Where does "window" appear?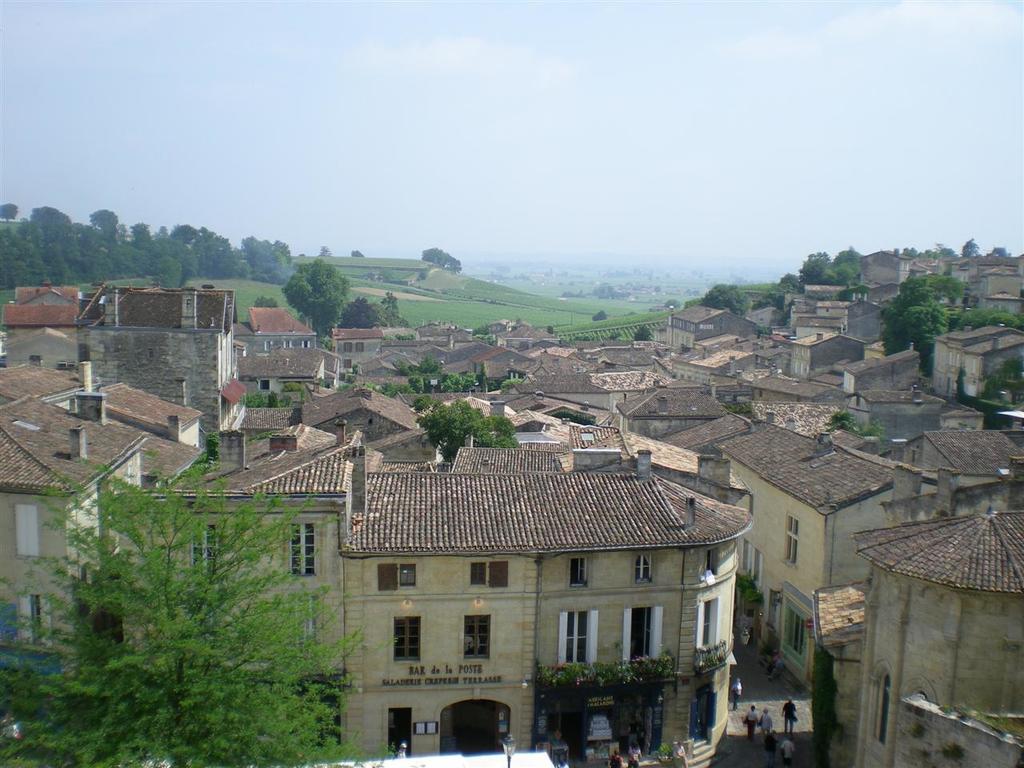
Appears at <bbox>624, 604, 666, 666</bbox>.
